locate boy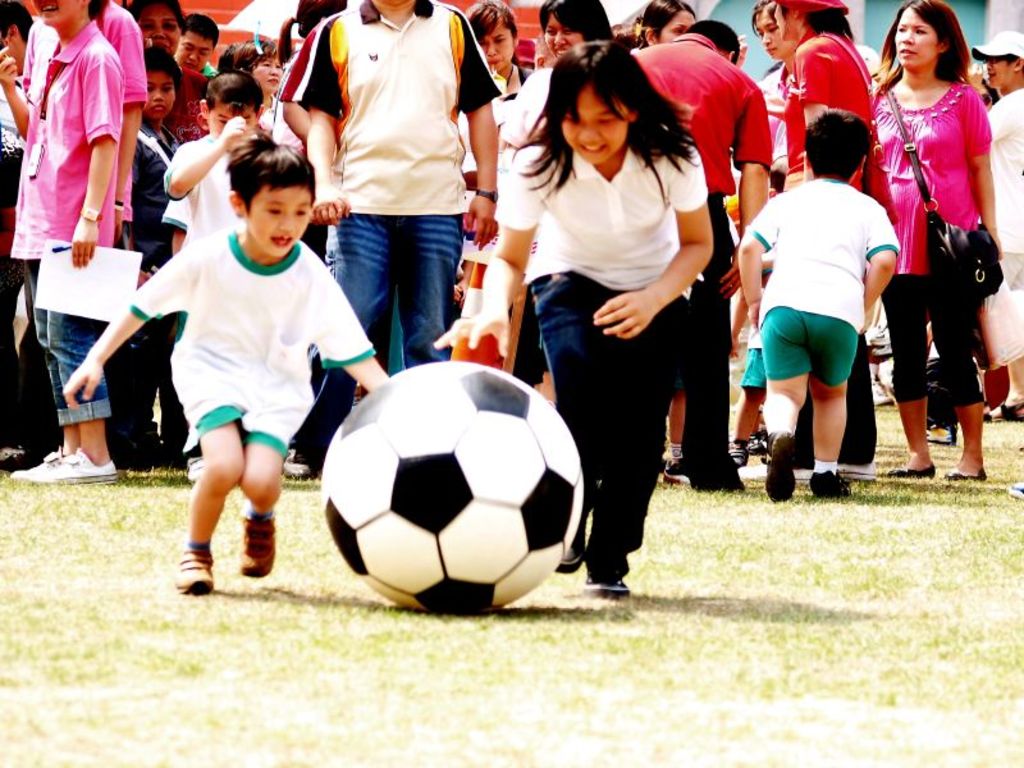
bbox=(0, 0, 131, 485)
